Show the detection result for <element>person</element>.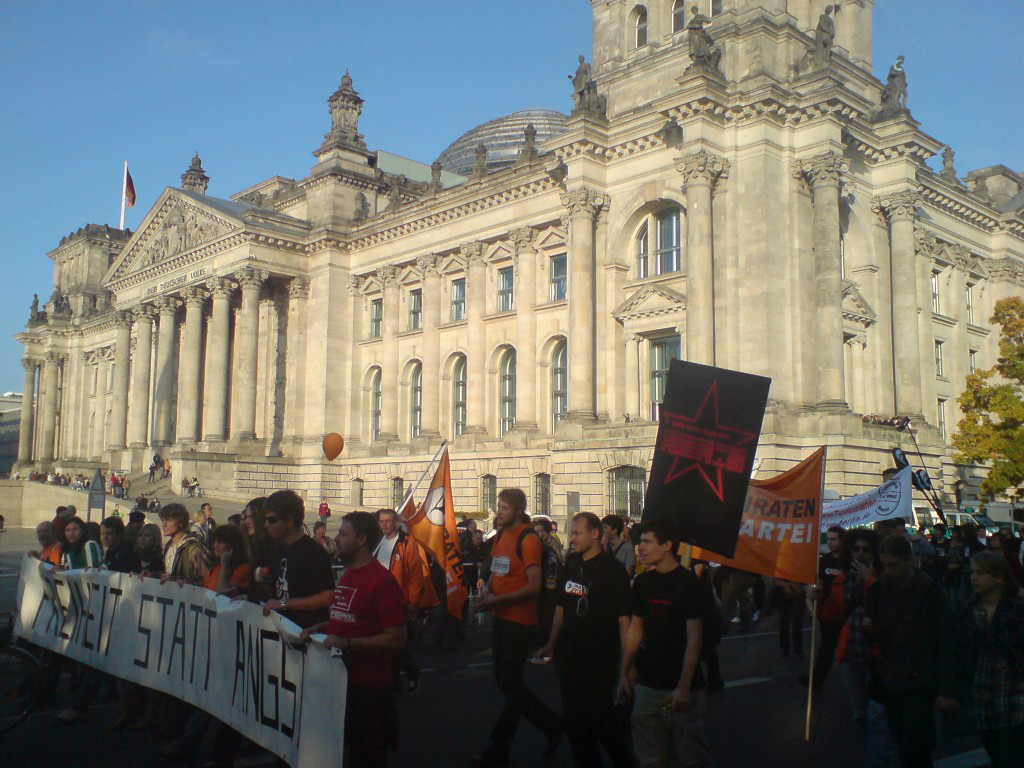
<region>200, 500, 211, 535</region>.
